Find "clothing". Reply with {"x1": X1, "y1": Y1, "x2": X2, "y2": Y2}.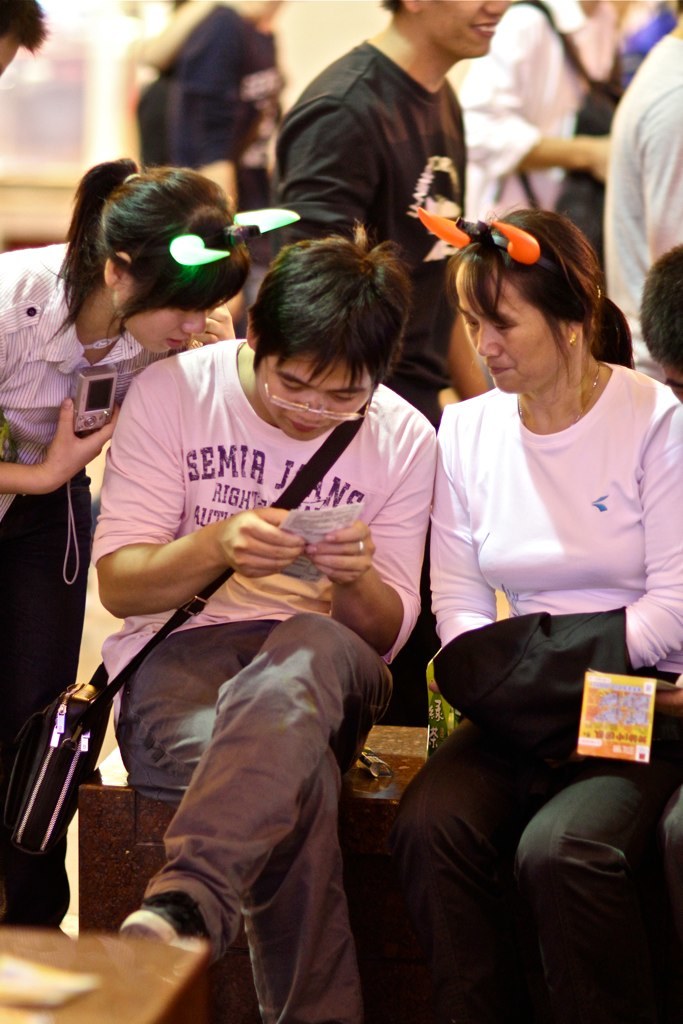
{"x1": 601, "y1": 31, "x2": 682, "y2": 370}.
